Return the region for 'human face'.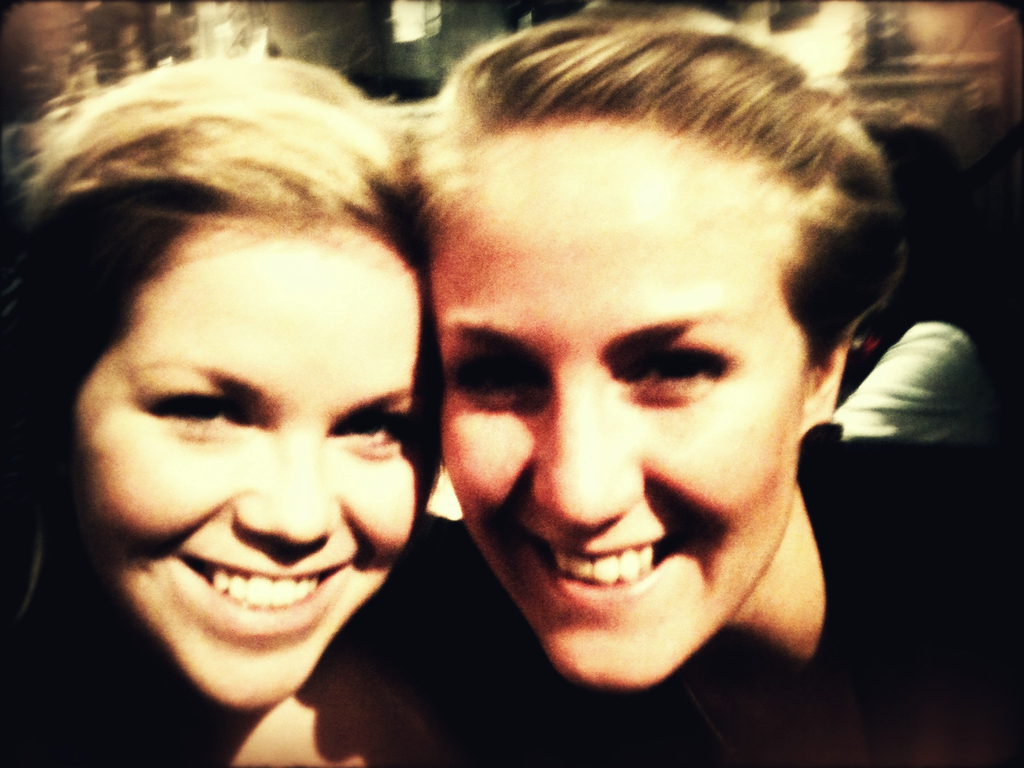
61 169 464 696.
